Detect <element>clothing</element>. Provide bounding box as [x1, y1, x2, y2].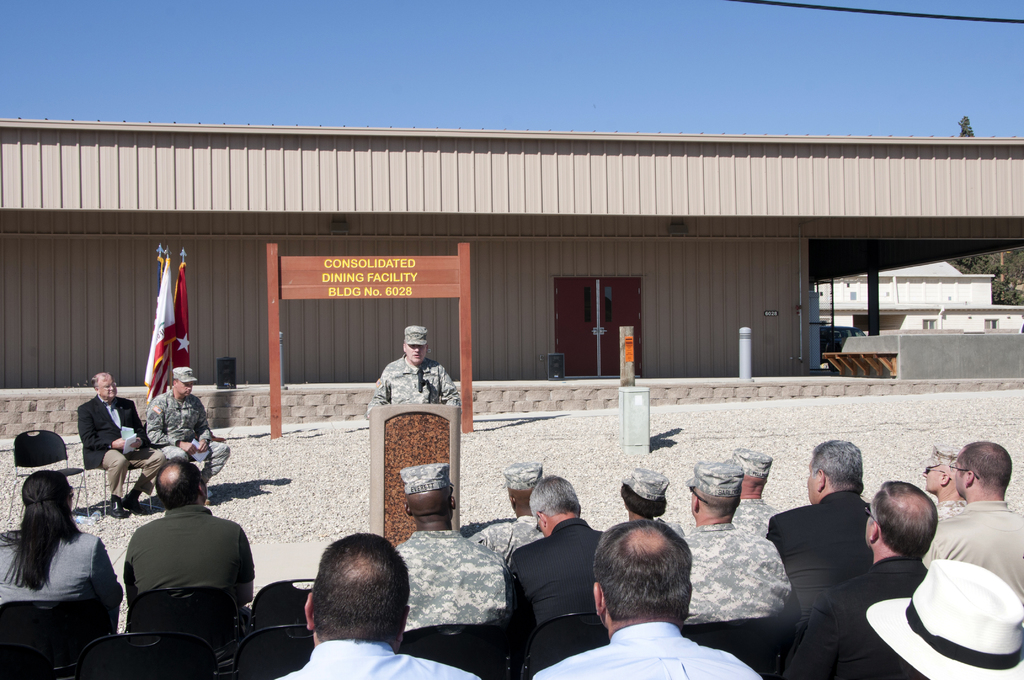
[666, 522, 682, 534].
